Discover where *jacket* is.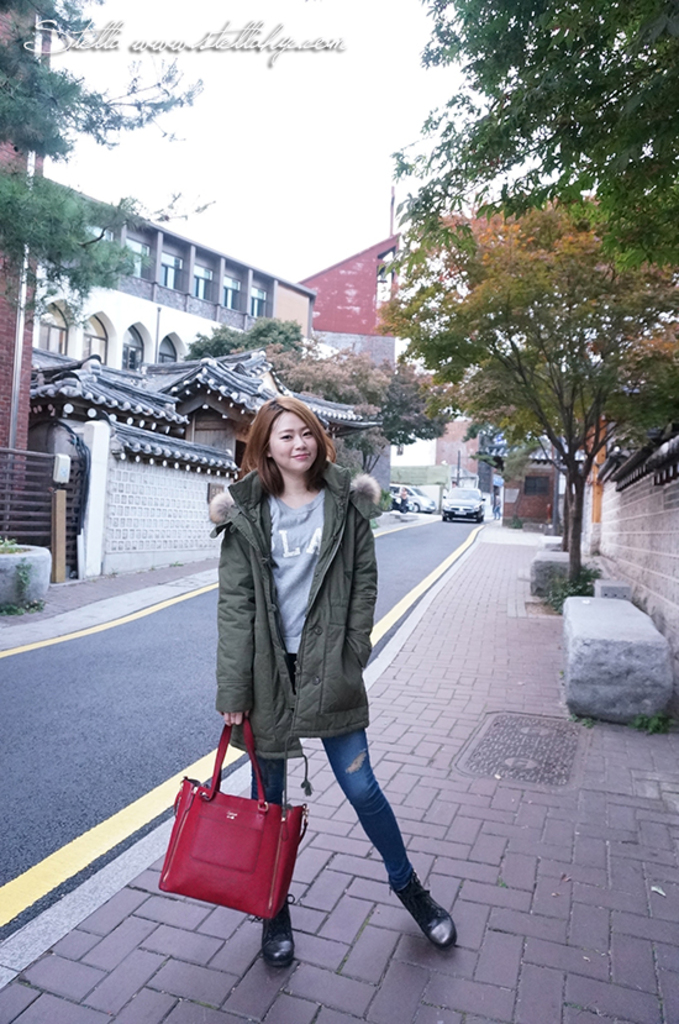
Discovered at 198, 436, 385, 750.
